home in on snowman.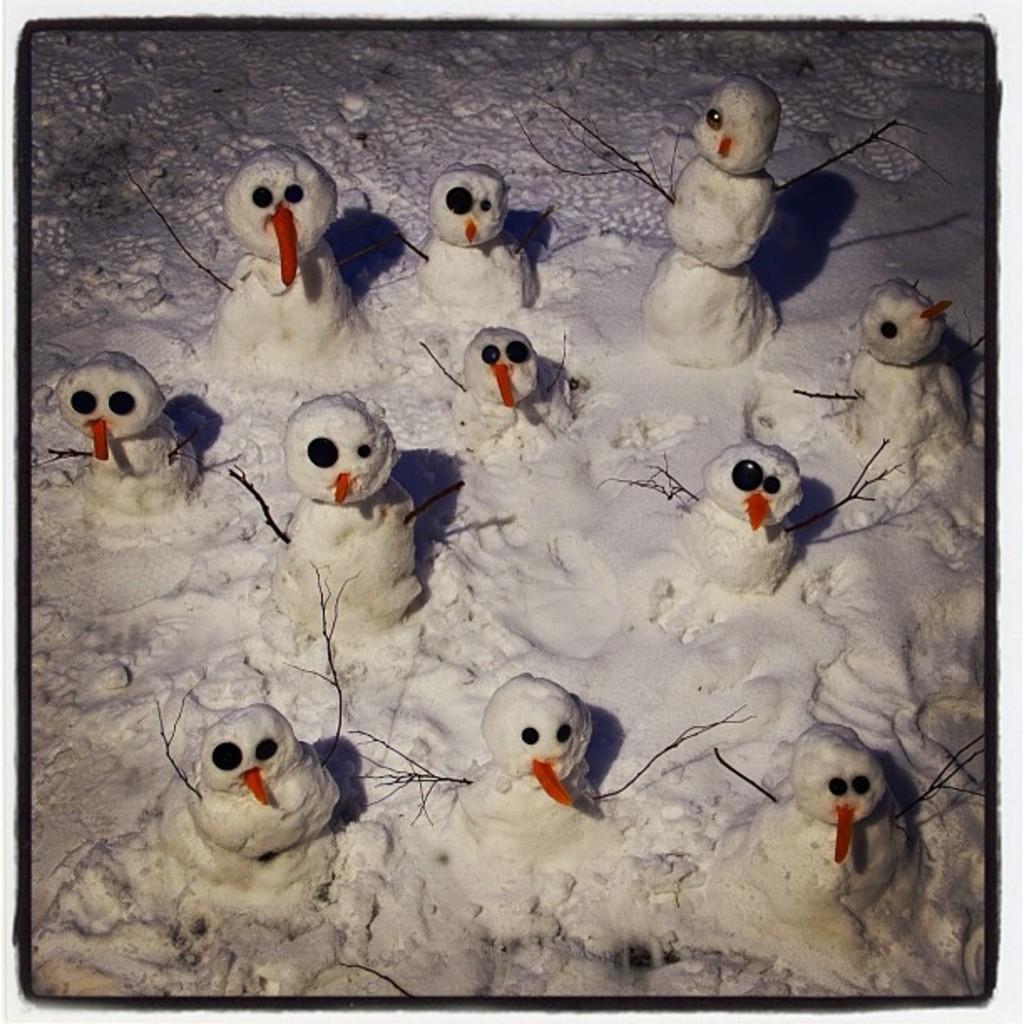
Homed in at [191, 371, 505, 643].
